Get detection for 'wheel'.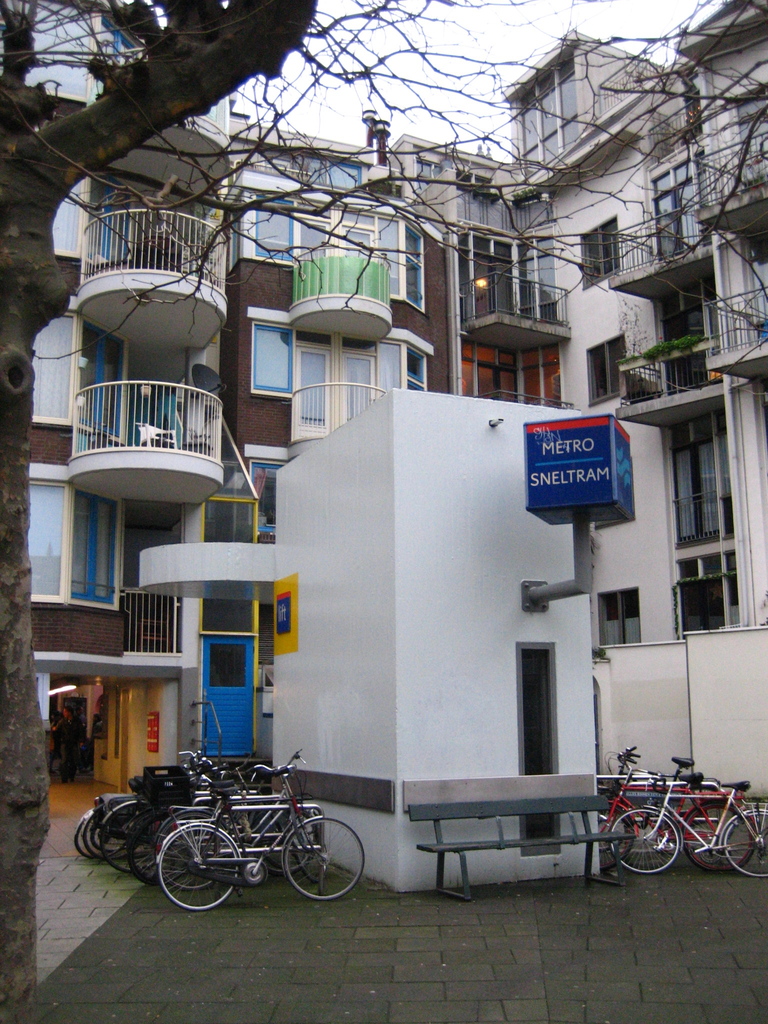
Detection: crop(682, 802, 753, 868).
